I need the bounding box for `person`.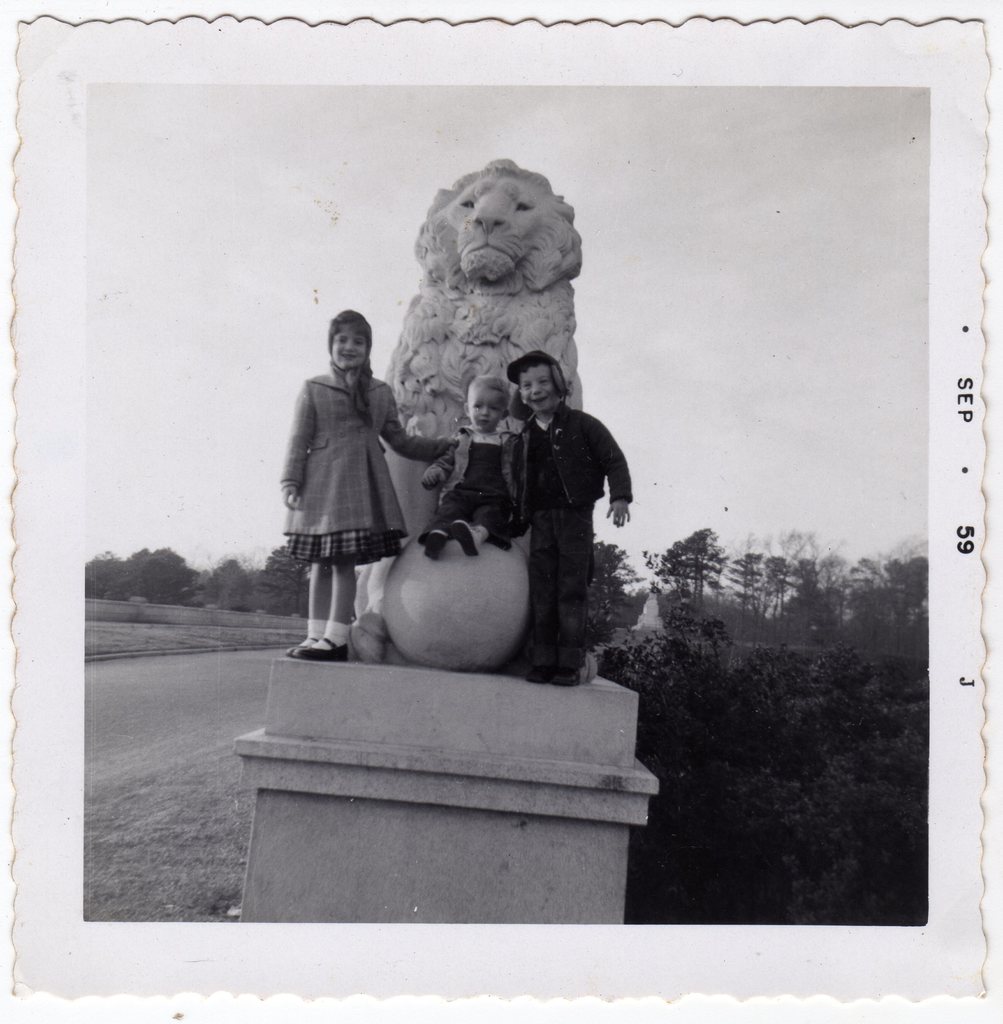
Here it is: detection(293, 281, 433, 655).
